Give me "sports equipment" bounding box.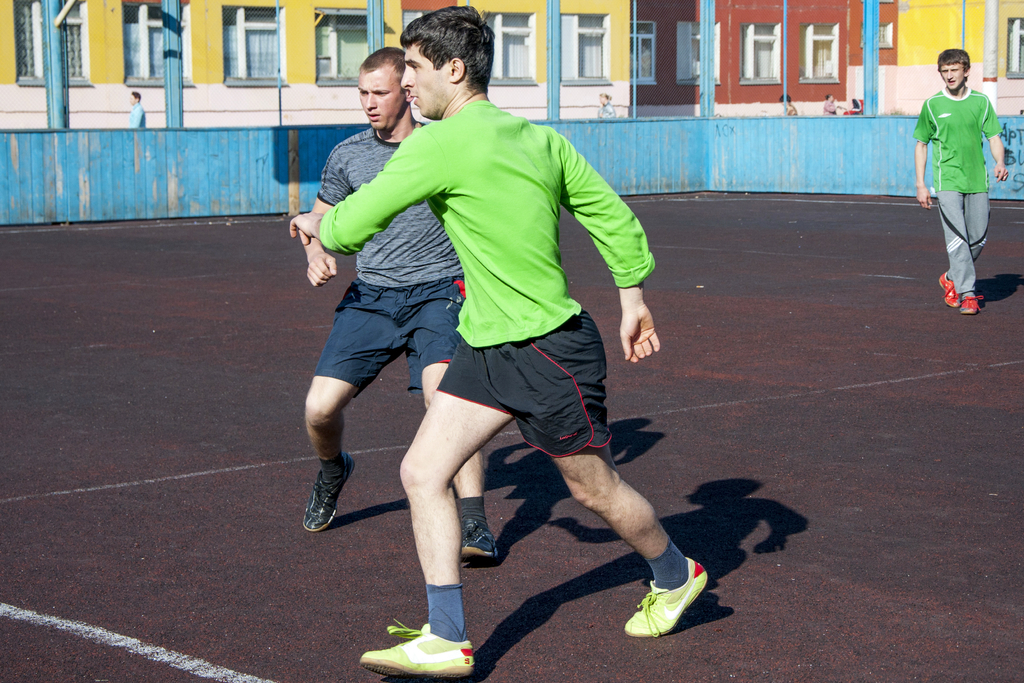
(360, 620, 475, 682).
